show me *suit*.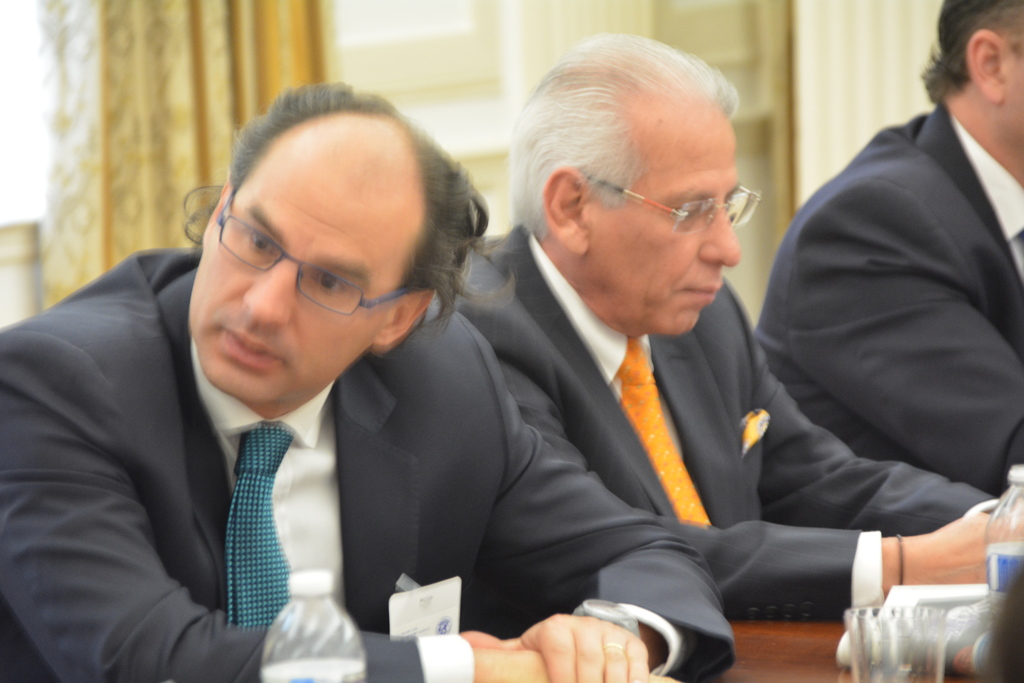
*suit* is here: bbox=(756, 100, 1023, 495).
